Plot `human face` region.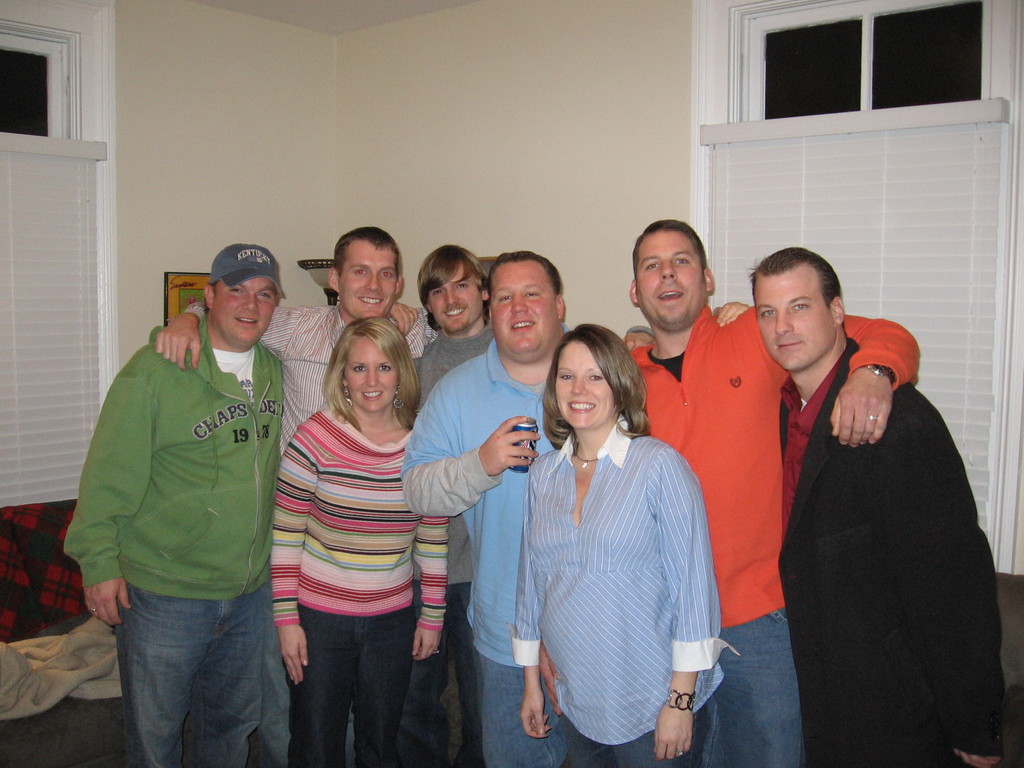
Plotted at 492/263/554/353.
